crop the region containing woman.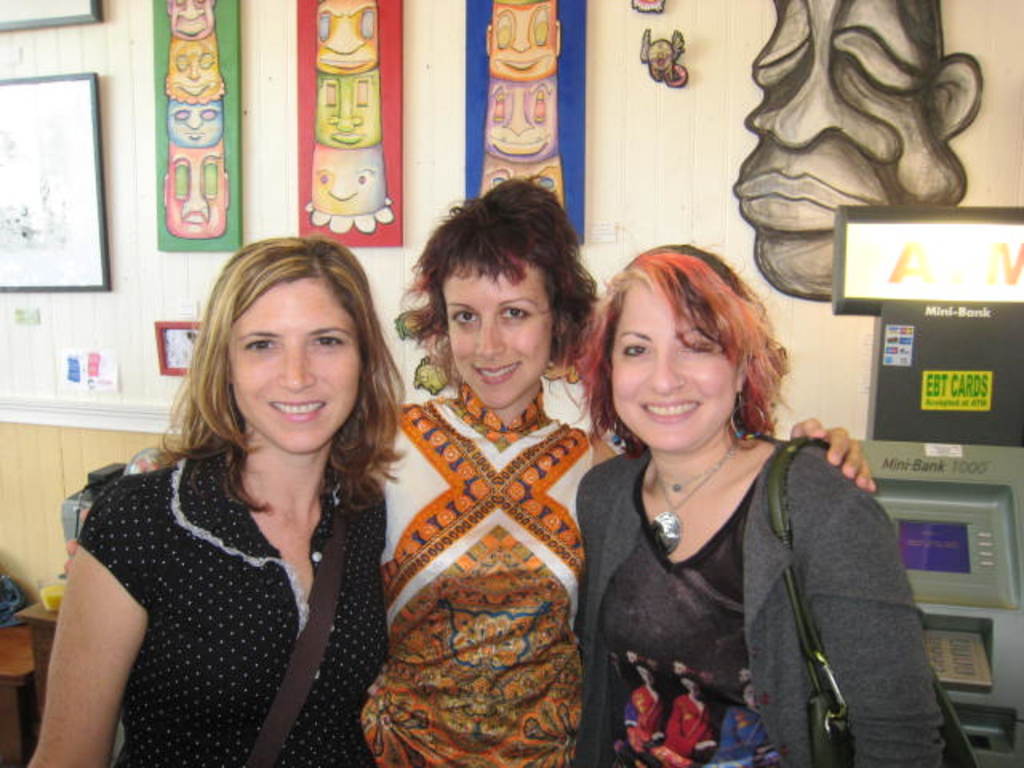
Crop region: 59/178/875/766.
